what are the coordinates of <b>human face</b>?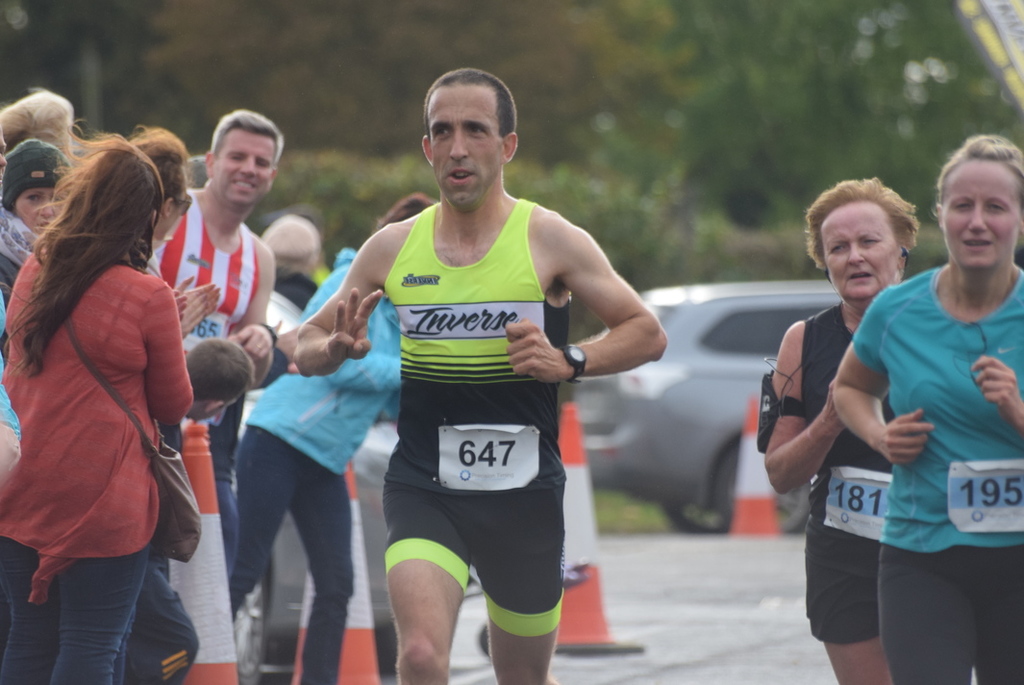
(x1=165, y1=197, x2=187, y2=241).
